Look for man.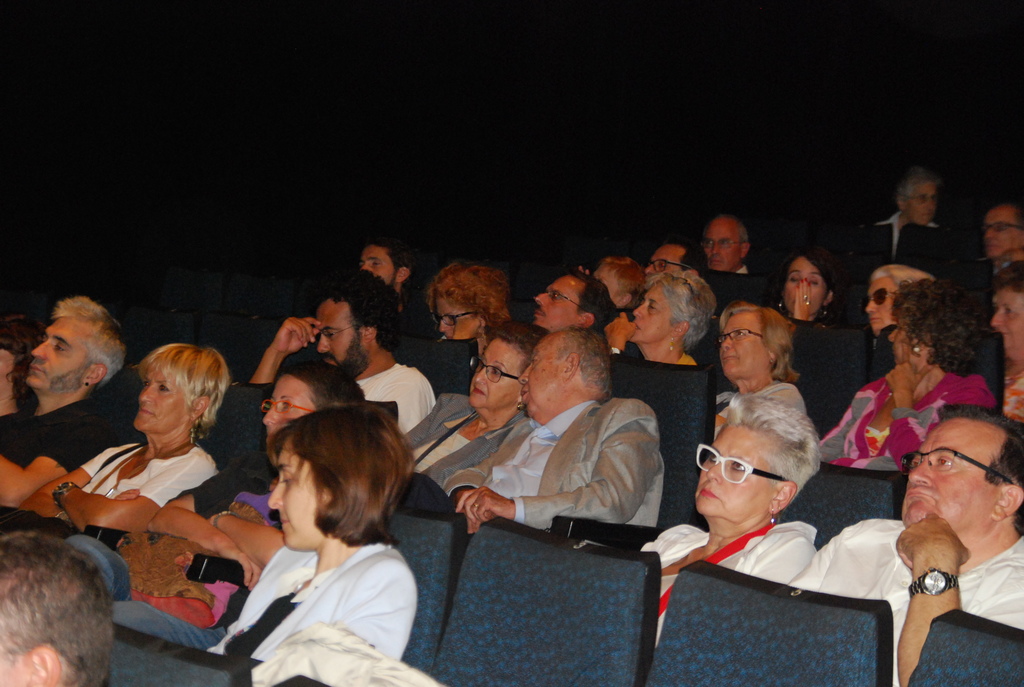
Found: (x1=0, y1=532, x2=111, y2=686).
